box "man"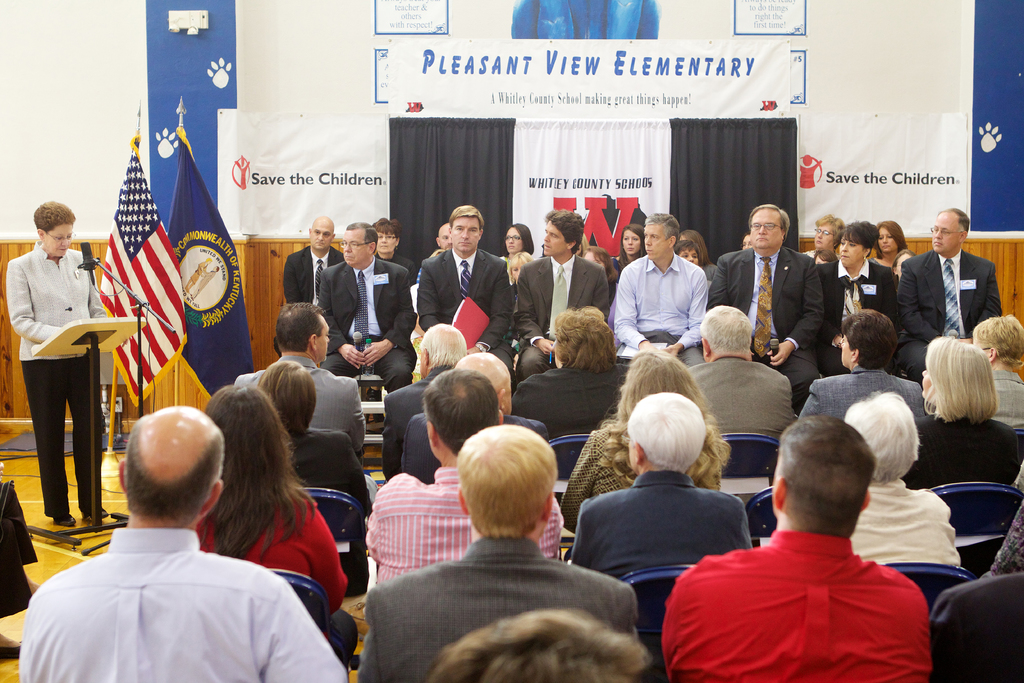
locate(19, 398, 342, 682)
